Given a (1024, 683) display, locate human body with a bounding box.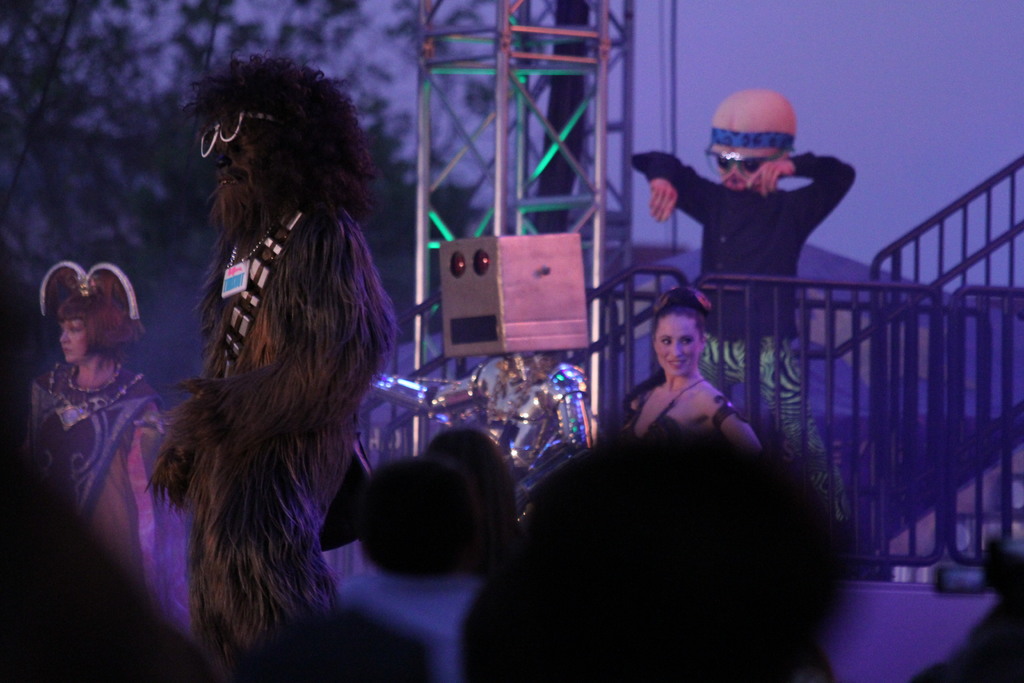
Located: region(630, 87, 855, 522).
